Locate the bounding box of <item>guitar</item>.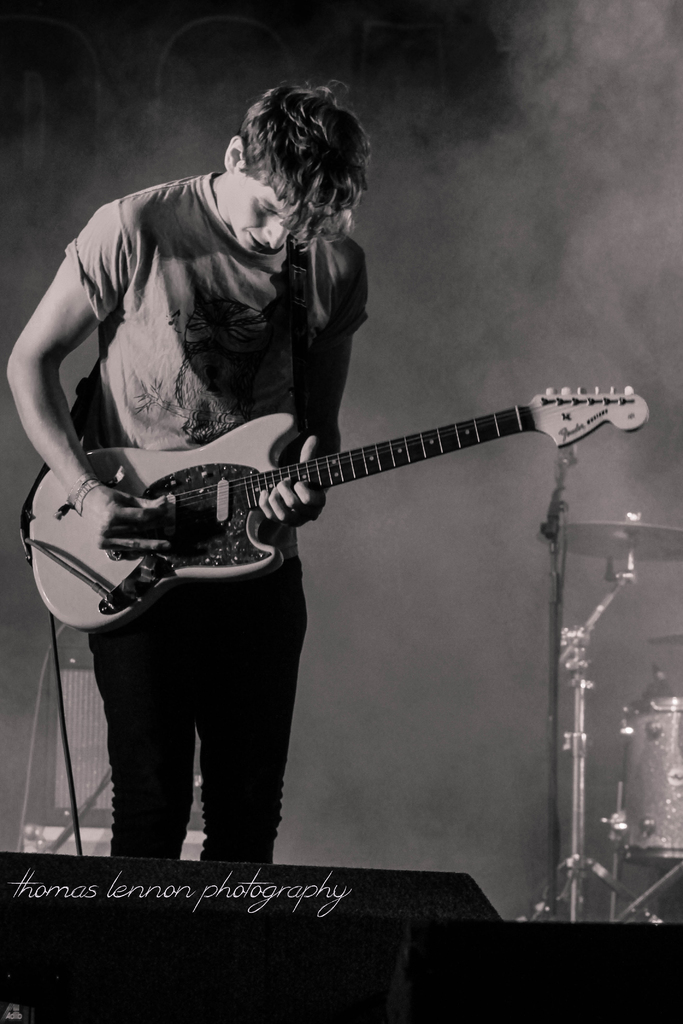
Bounding box: crop(24, 383, 650, 625).
